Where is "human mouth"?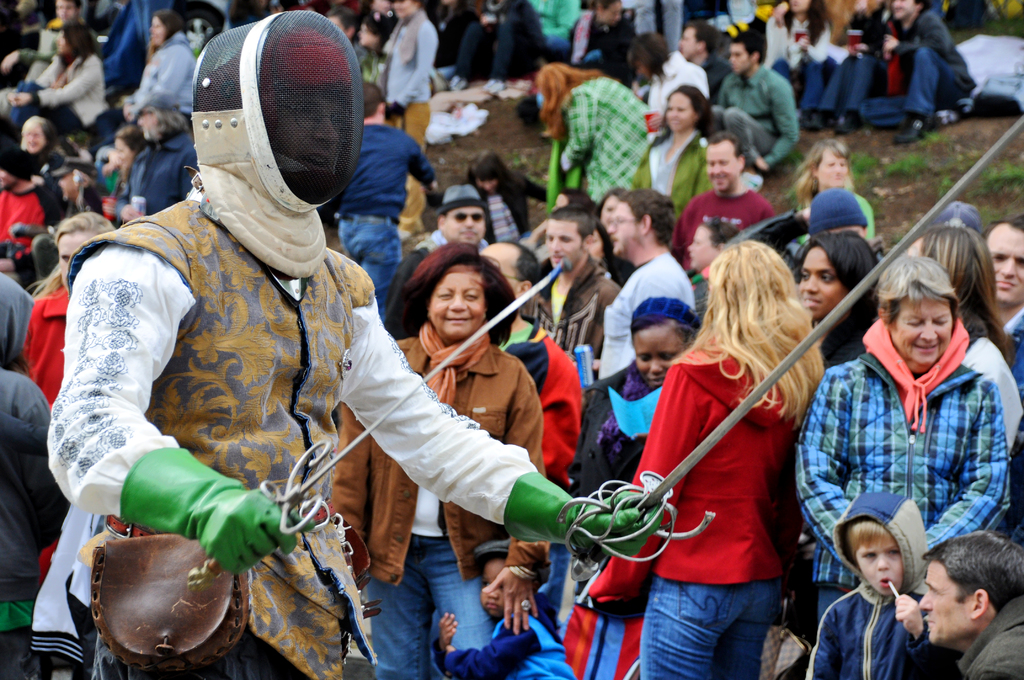
<region>447, 319, 468, 327</region>.
